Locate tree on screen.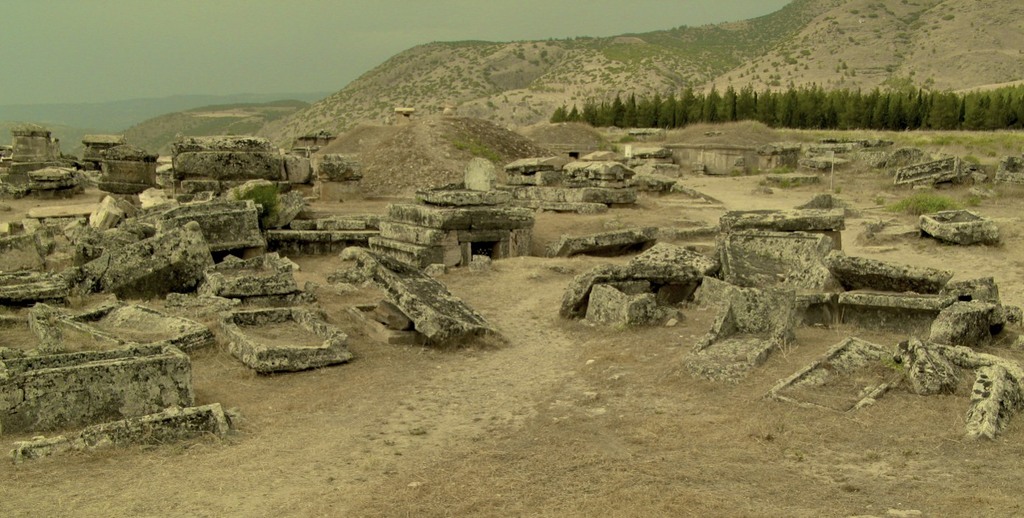
On screen at rect(864, 91, 891, 124).
